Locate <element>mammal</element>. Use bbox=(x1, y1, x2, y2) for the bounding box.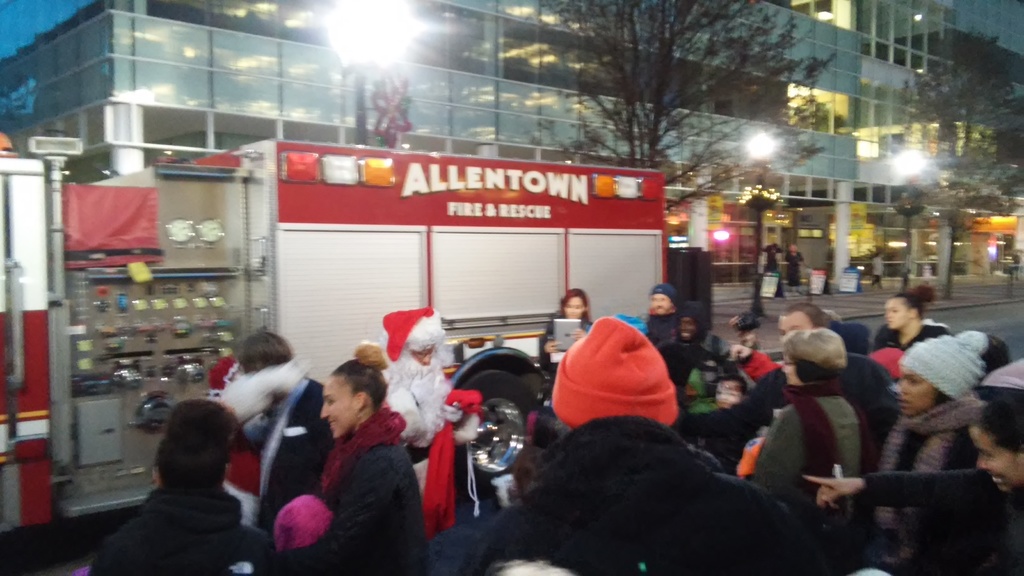
bbox=(200, 321, 311, 521).
